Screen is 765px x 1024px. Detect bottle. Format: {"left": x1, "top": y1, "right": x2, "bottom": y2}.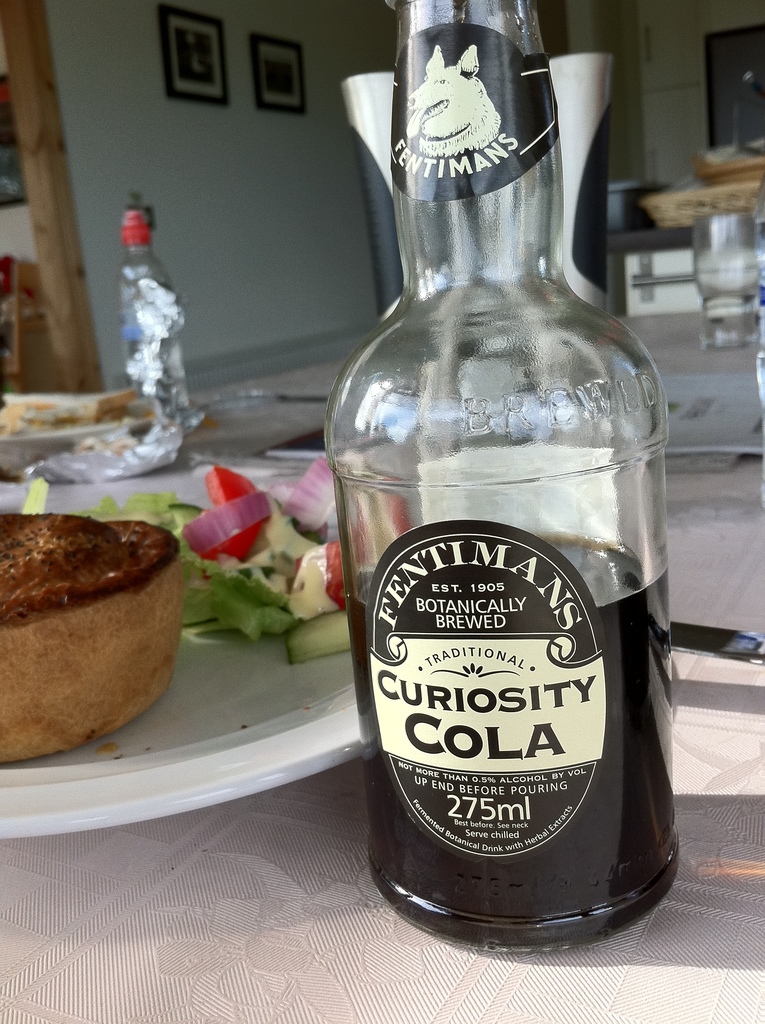
{"left": 118, "top": 208, "right": 168, "bottom": 360}.
